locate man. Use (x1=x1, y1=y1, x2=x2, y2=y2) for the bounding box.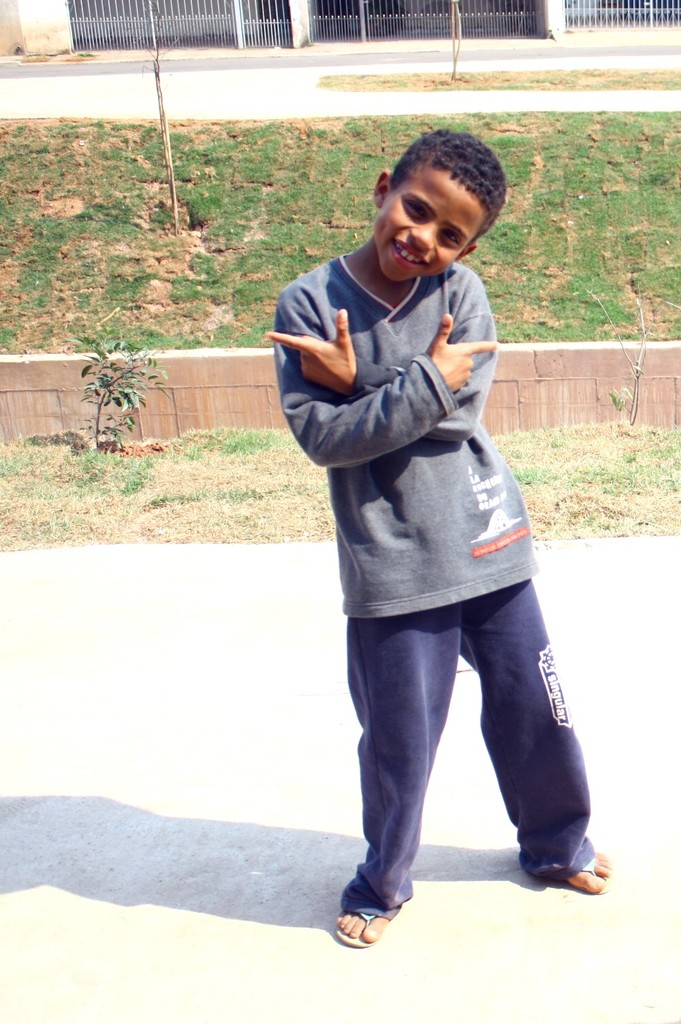
(x1=264, y1=129, x2=604, y2=944).
